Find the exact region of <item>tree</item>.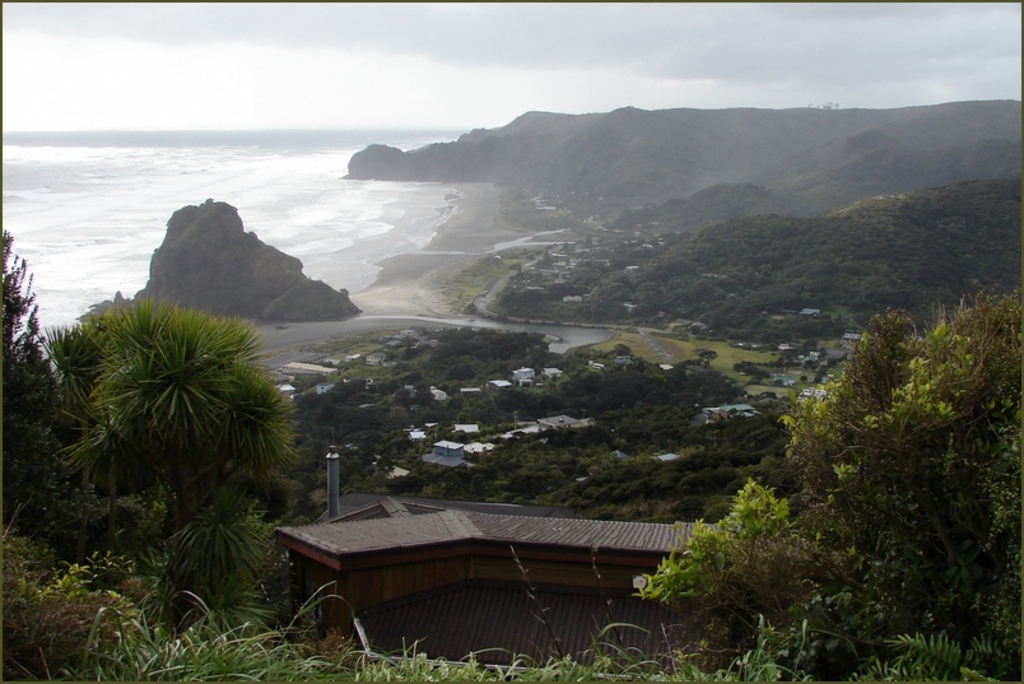
Exact region: bbox(633, 287, 1023, 653).
